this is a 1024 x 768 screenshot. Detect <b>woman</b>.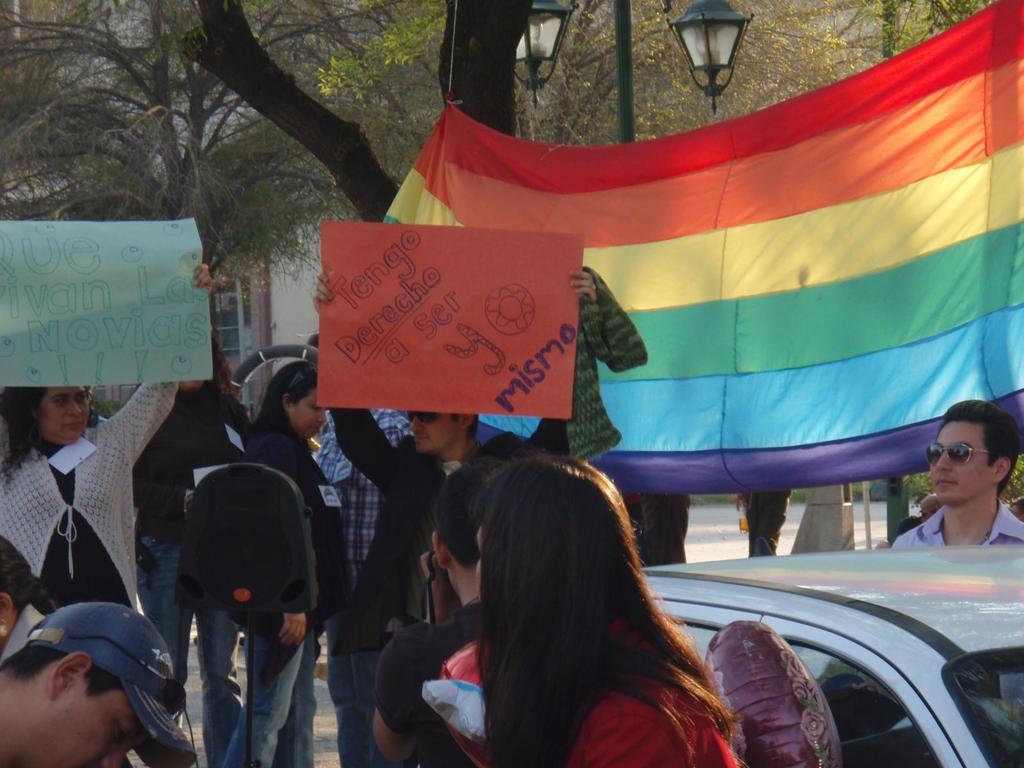
[390, 441, 753, 767].
